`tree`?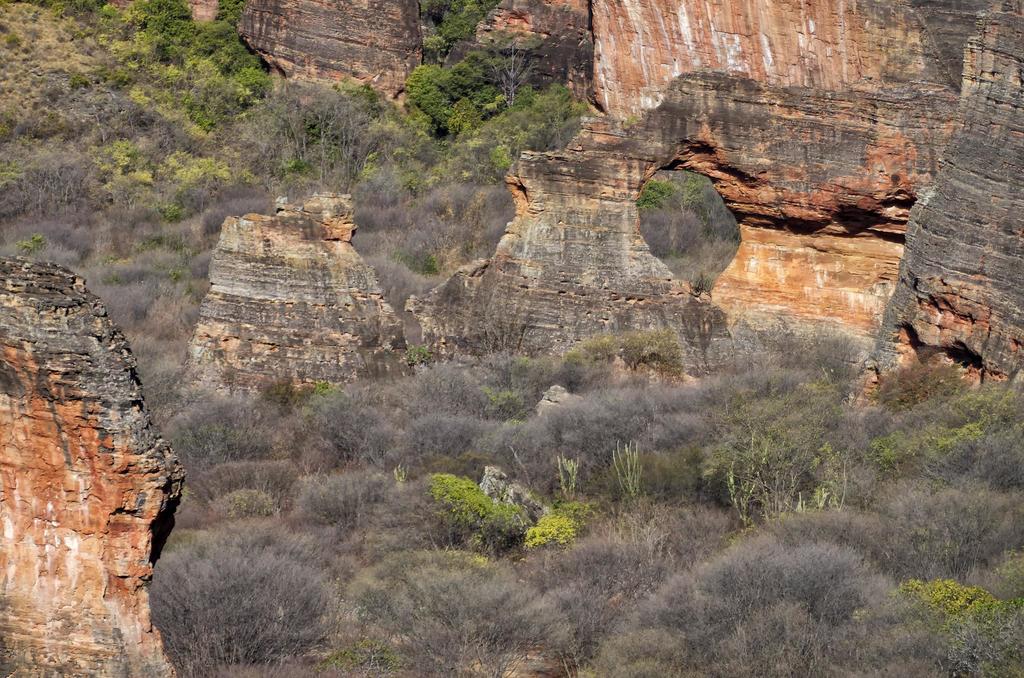
x1=330, y1=243, x2=573, y2=385
